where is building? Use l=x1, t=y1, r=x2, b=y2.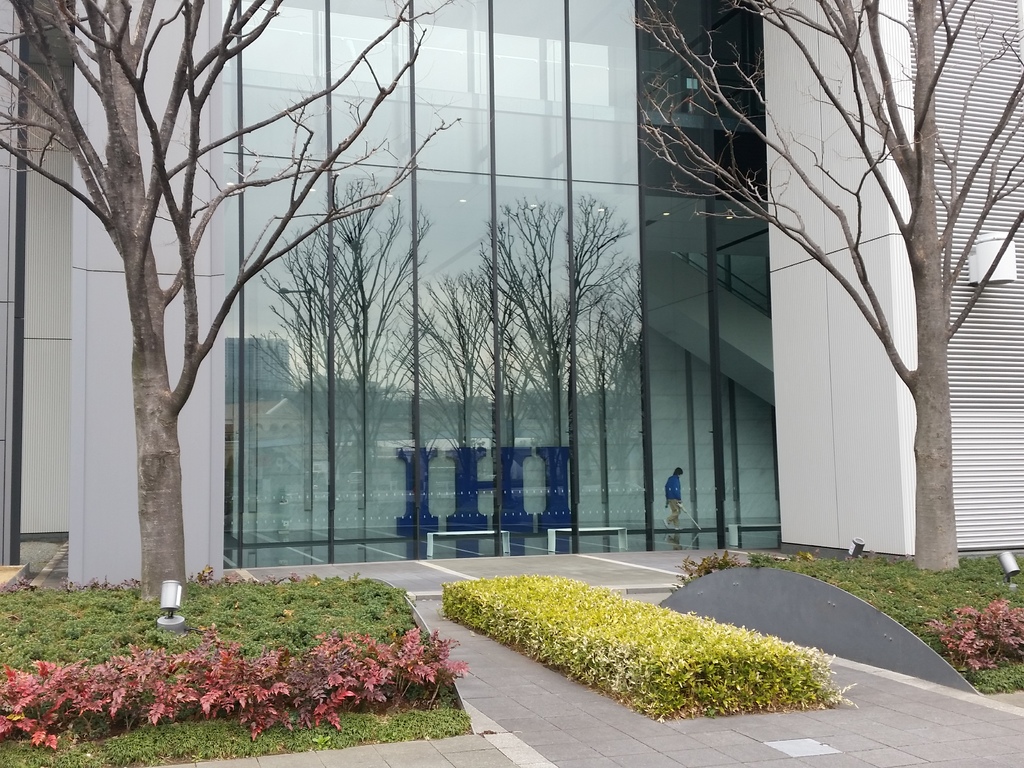
l=0, t=0, r=1023, b=591.
